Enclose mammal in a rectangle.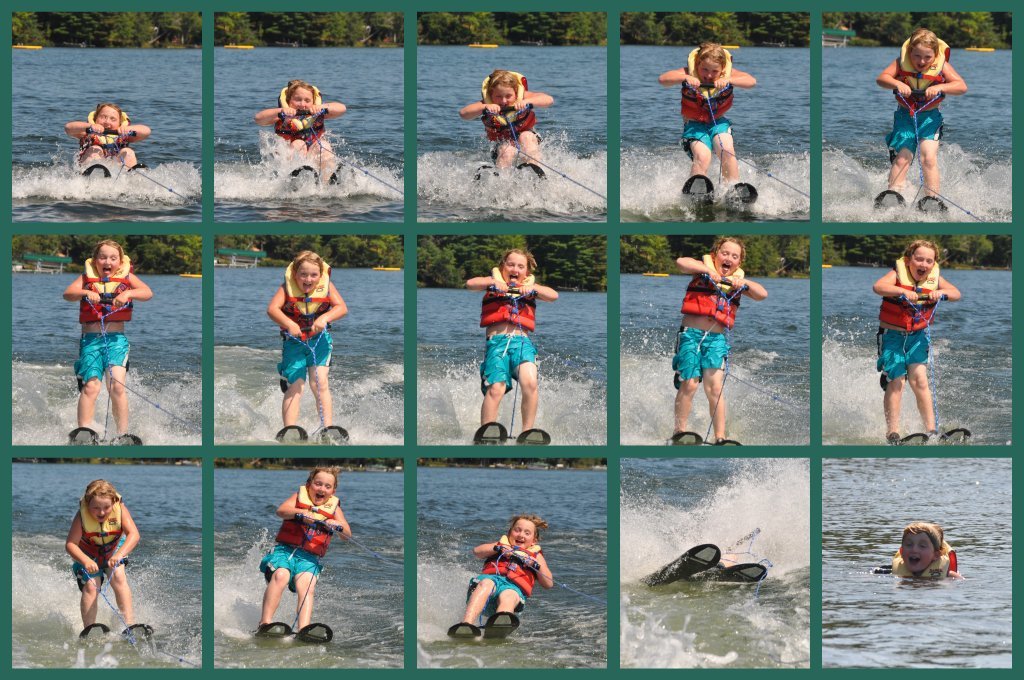
x1=874 y1=518 x2=964 y2=582.
